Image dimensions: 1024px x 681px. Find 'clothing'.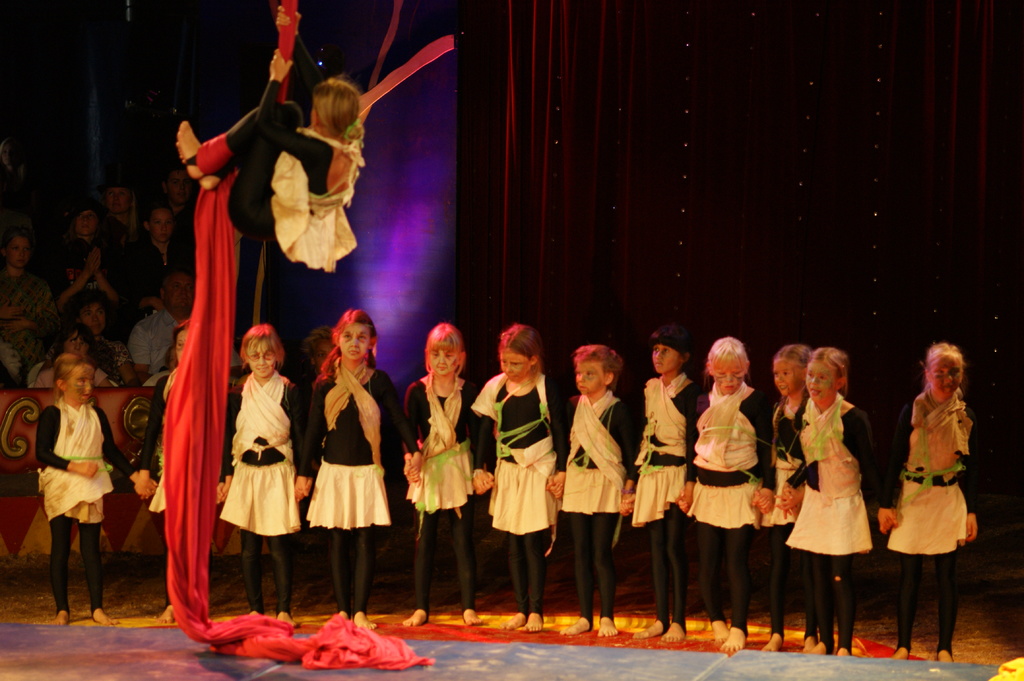
Rect(45, 225, 130, 333).
